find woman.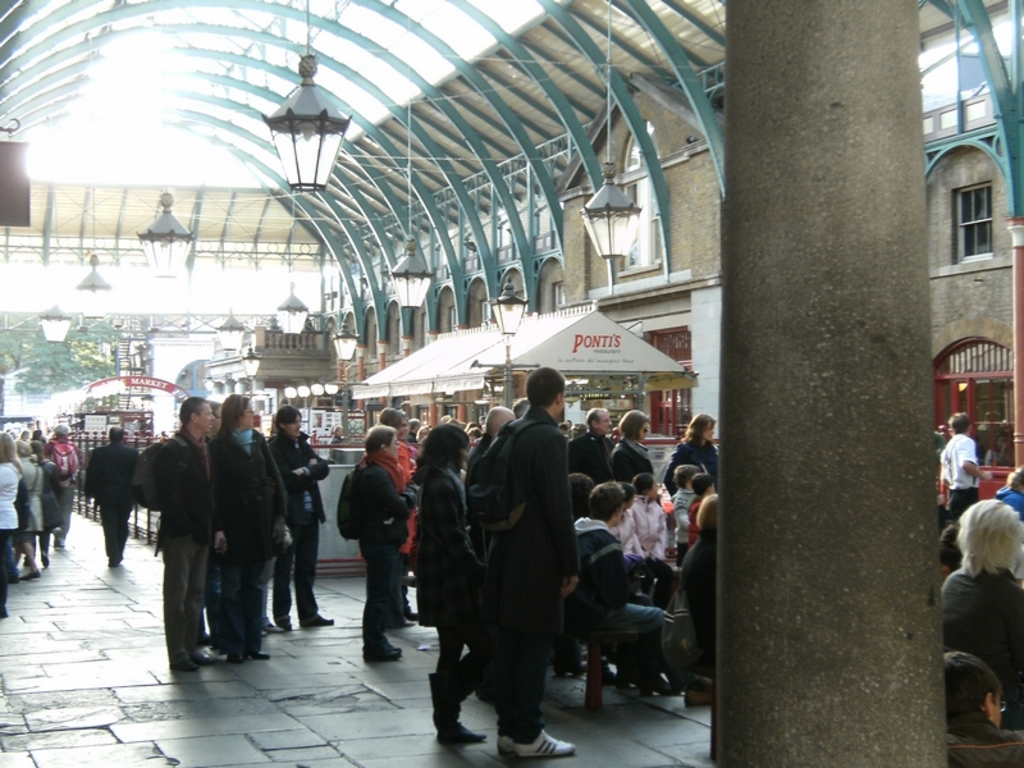
x1=0, y1=433, x2=14, y2=614.
